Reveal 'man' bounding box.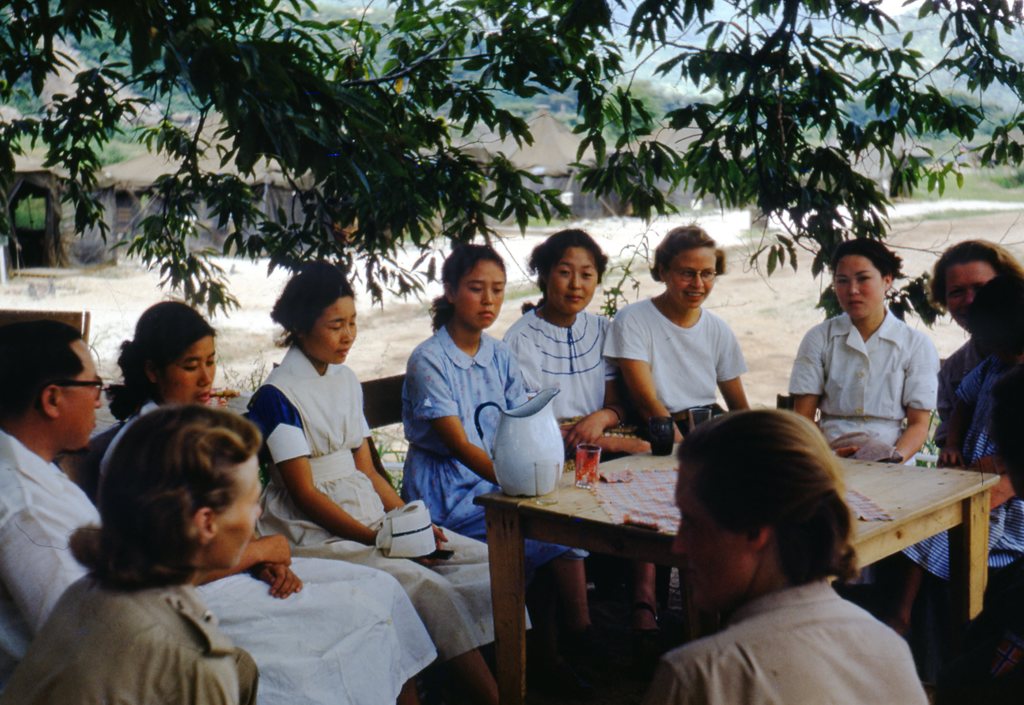
Revealed: 0, 317, 445, 654.
